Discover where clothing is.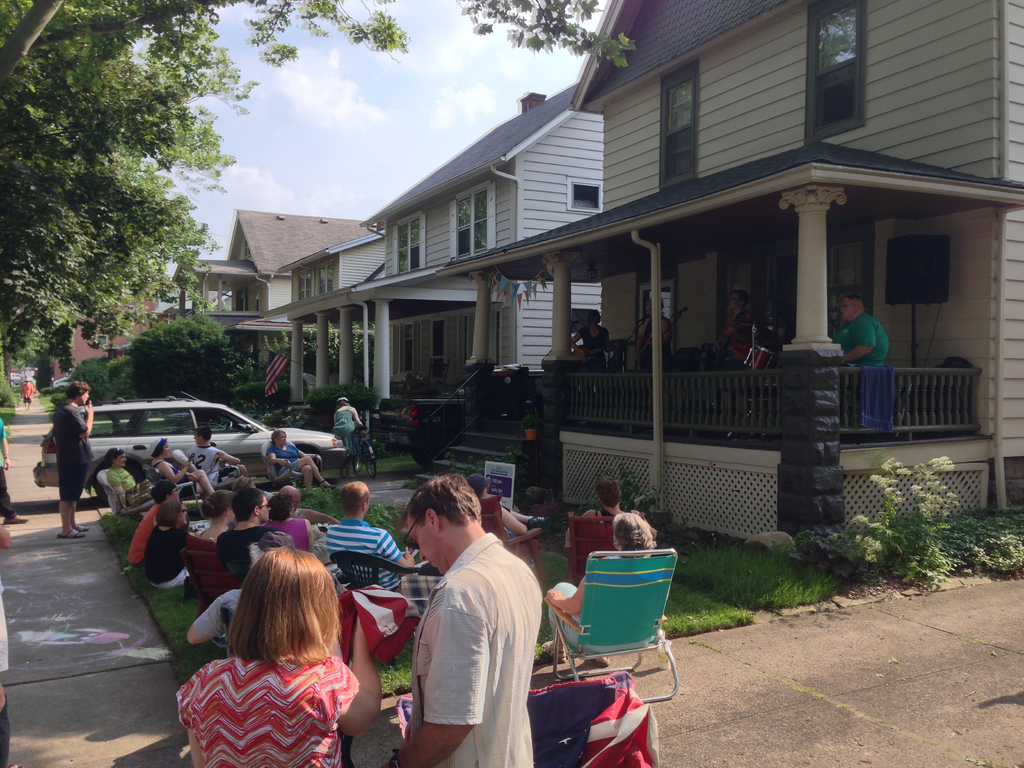
Discovered at select_region(578, 328, 607, 379).
